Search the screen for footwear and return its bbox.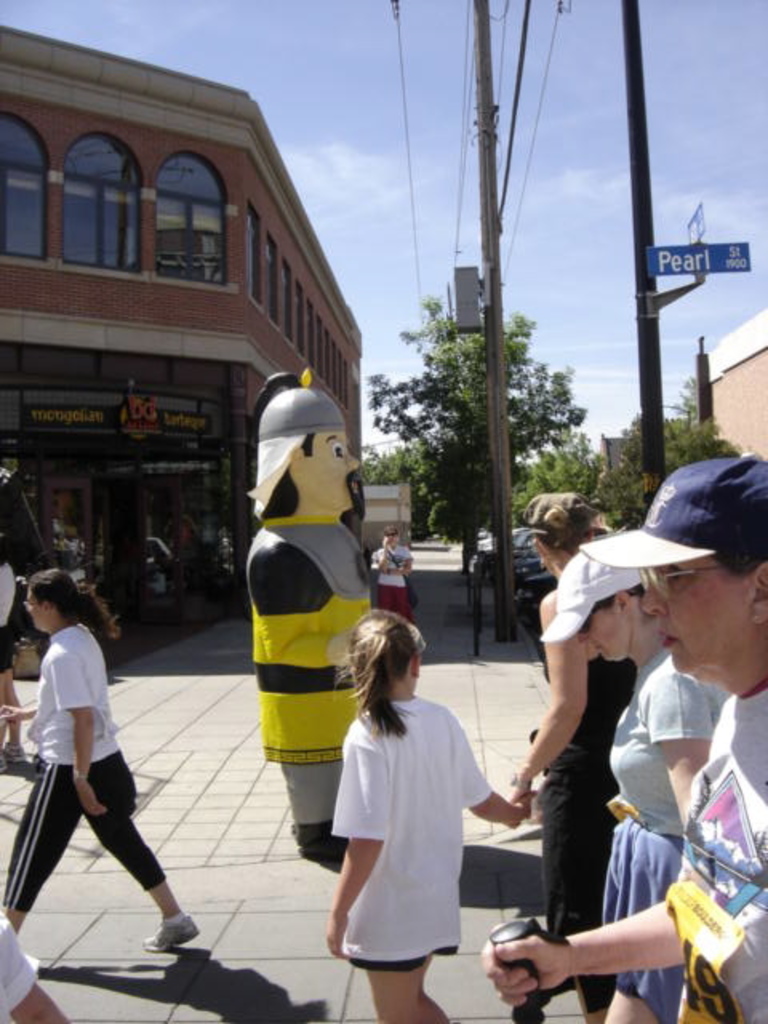
Found: {"left": 134, "top": 912, "right": 202, "bottom": 955}.
